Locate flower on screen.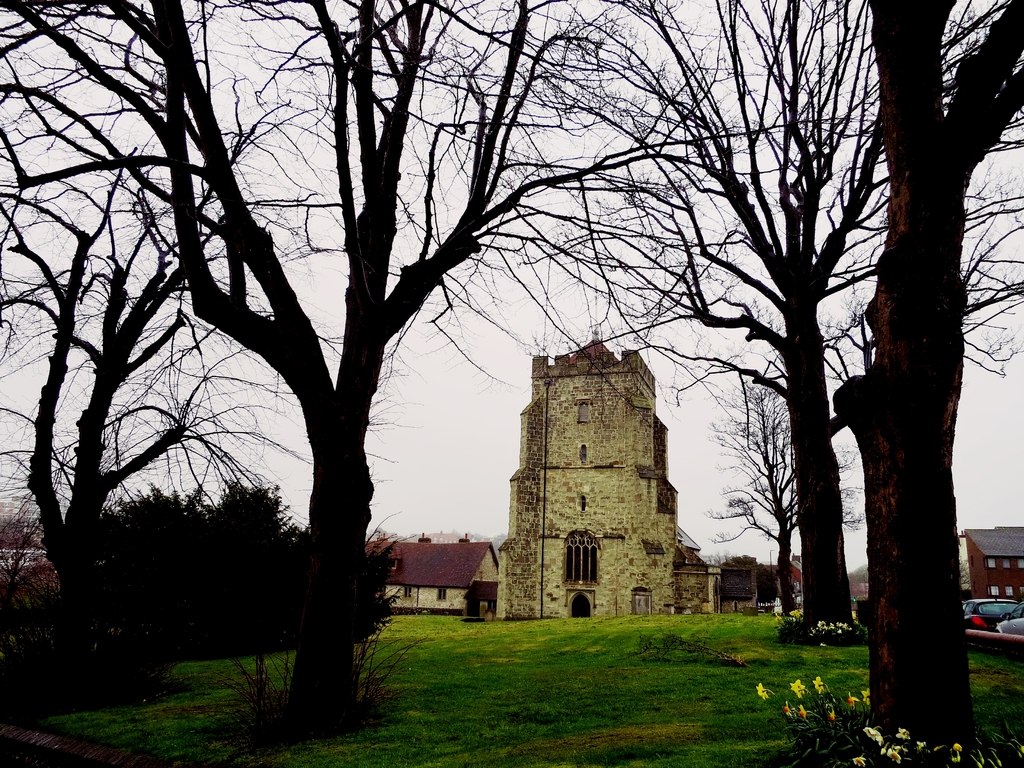
On screen at box=[787, 679, 808, 699].
